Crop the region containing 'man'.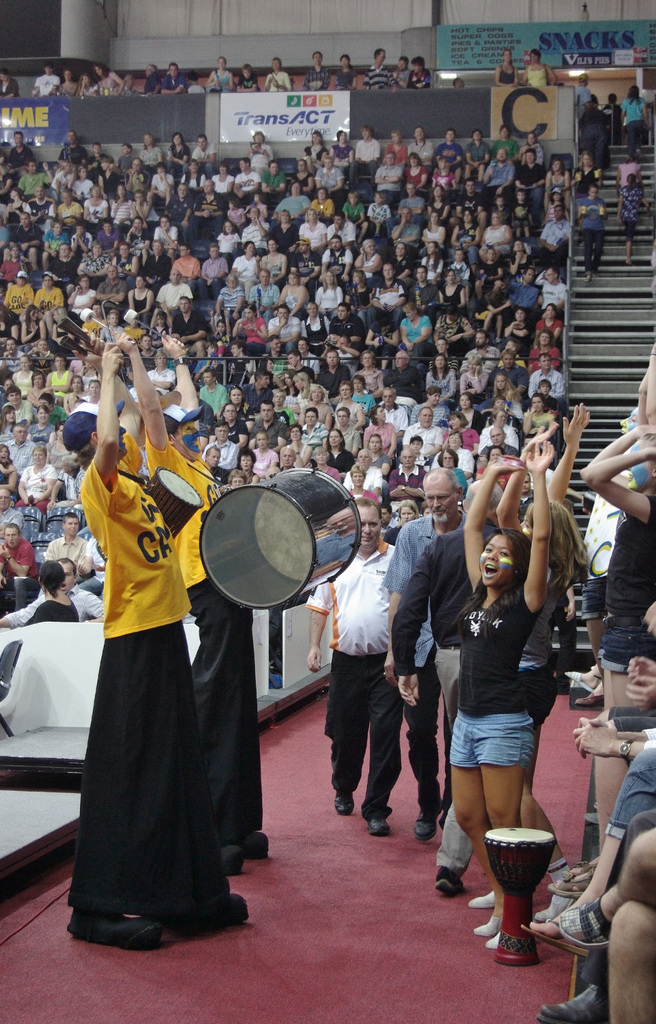
Crop region: (left=318, top=298, right=363, bottom=348).
